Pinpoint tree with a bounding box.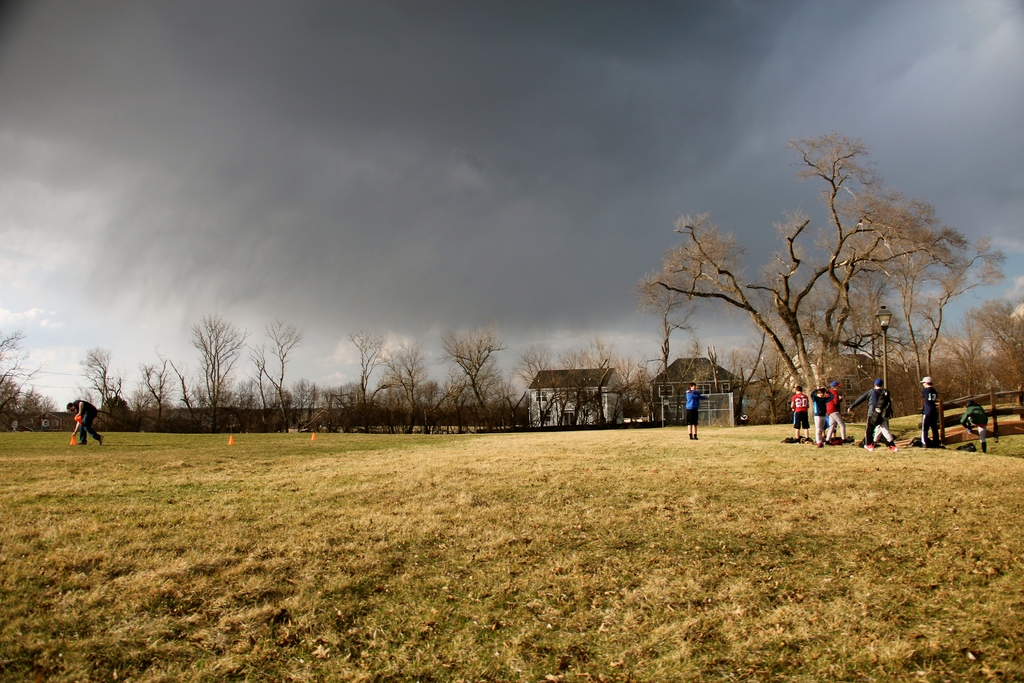
bbox=[573, 340, 646, 434].
